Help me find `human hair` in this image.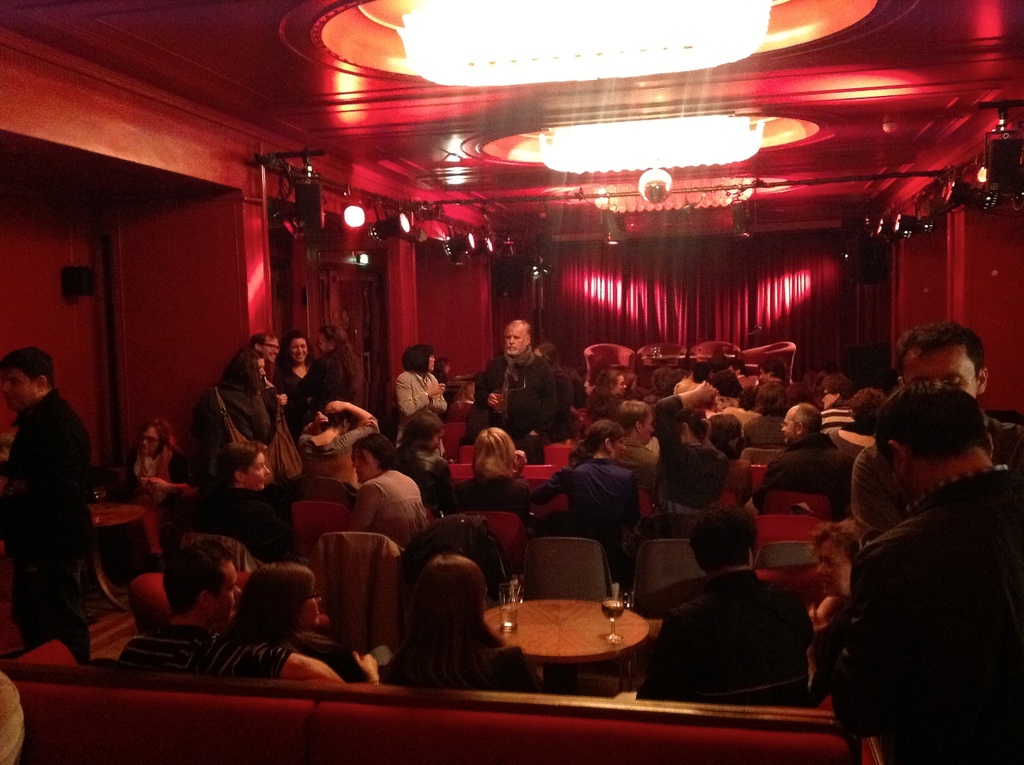
Found it: (504, 316, 532, 341).
